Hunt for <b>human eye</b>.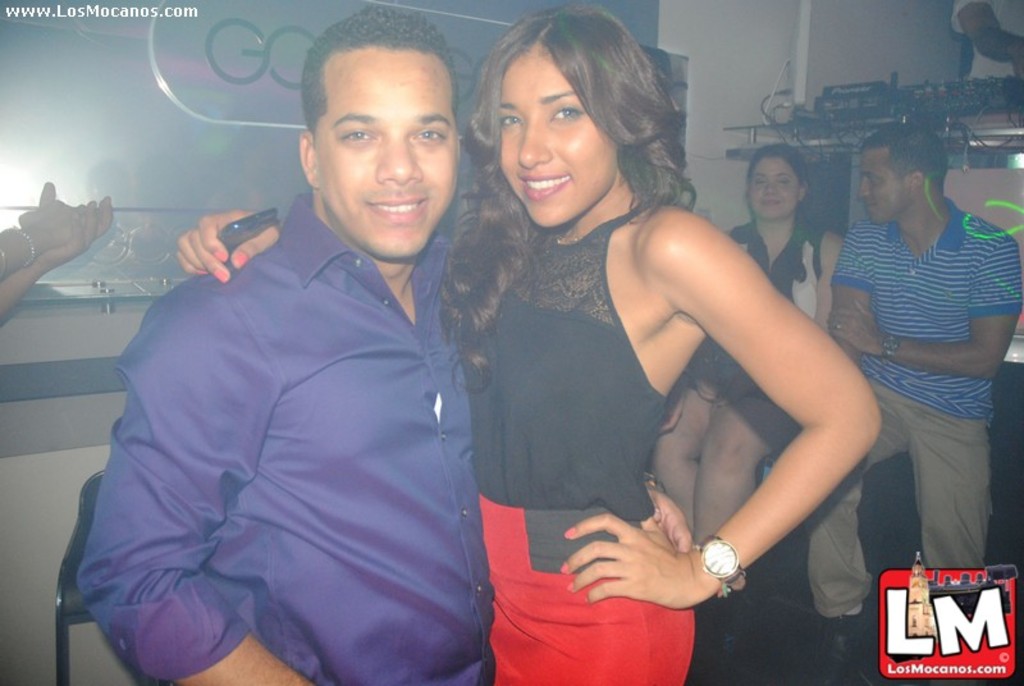
Hunted down at (left=749, top=174, right=767, bottom=189).
